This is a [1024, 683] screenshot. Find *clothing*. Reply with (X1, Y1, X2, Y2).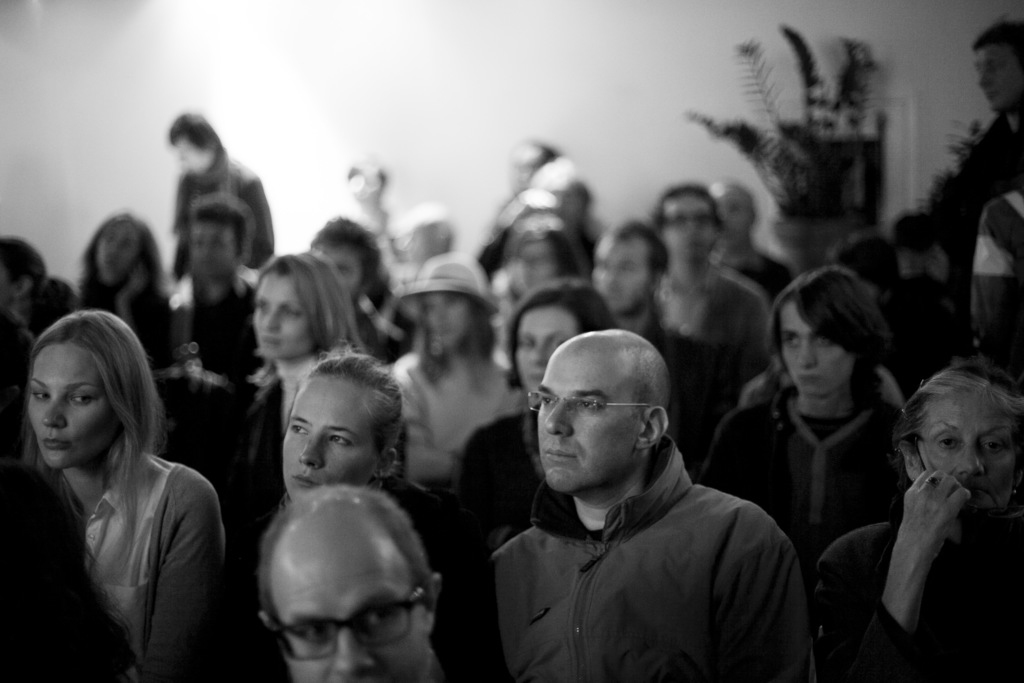
(467, 369, 826, 682).
